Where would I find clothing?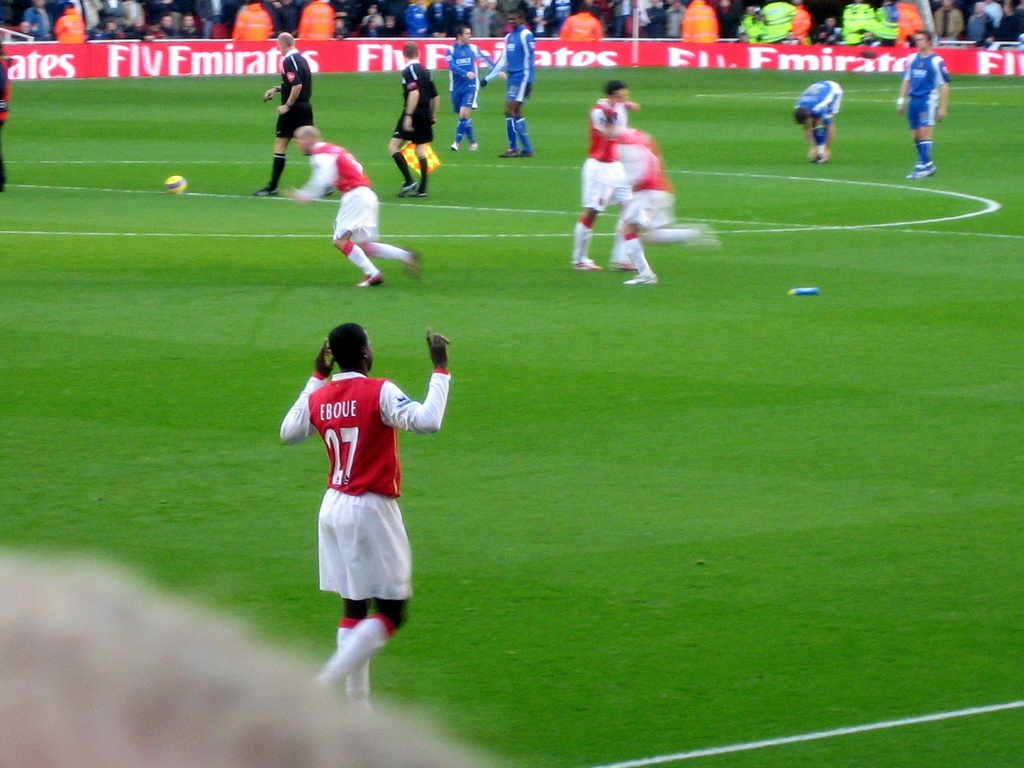
At pyautogui.locateOnScreen(484, 26, 530, 103).
